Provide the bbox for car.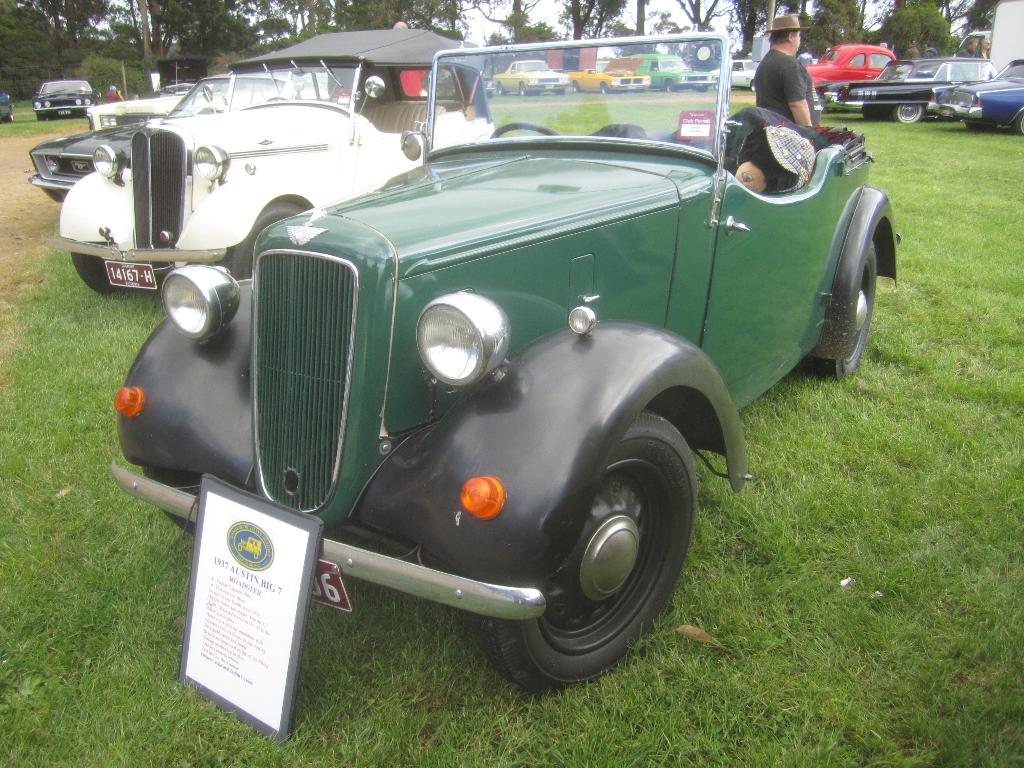
<region>92, 81, 324, 135</region>.
